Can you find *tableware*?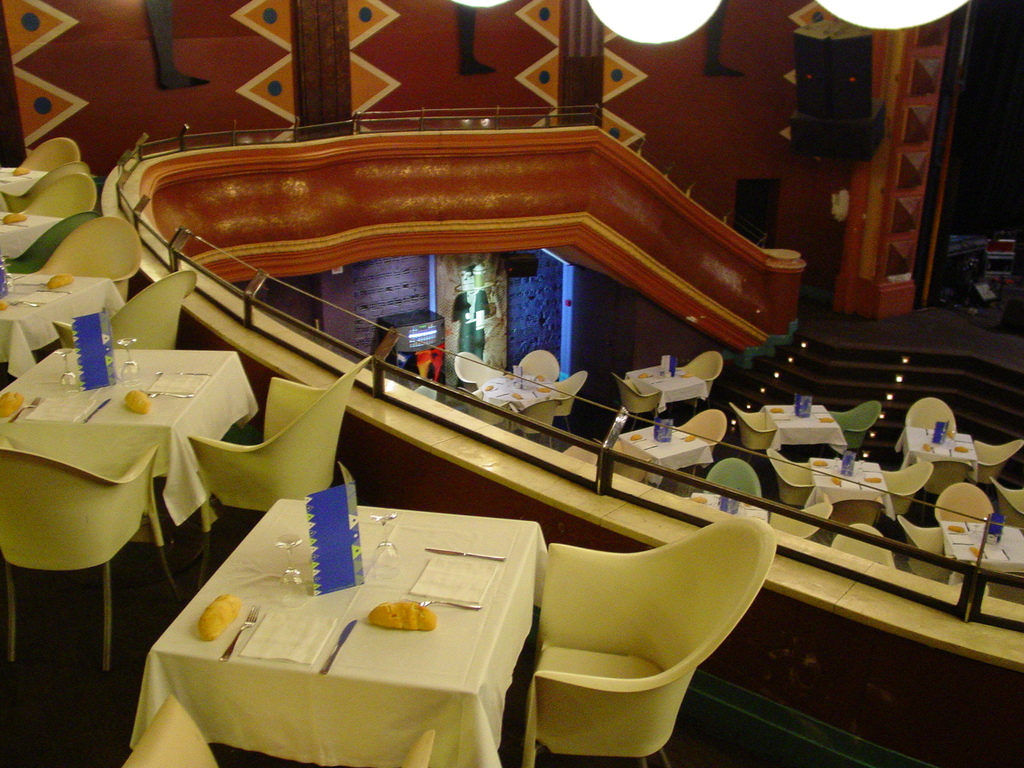
Yes, bounding box: box=[154, 369, 211, 378].
